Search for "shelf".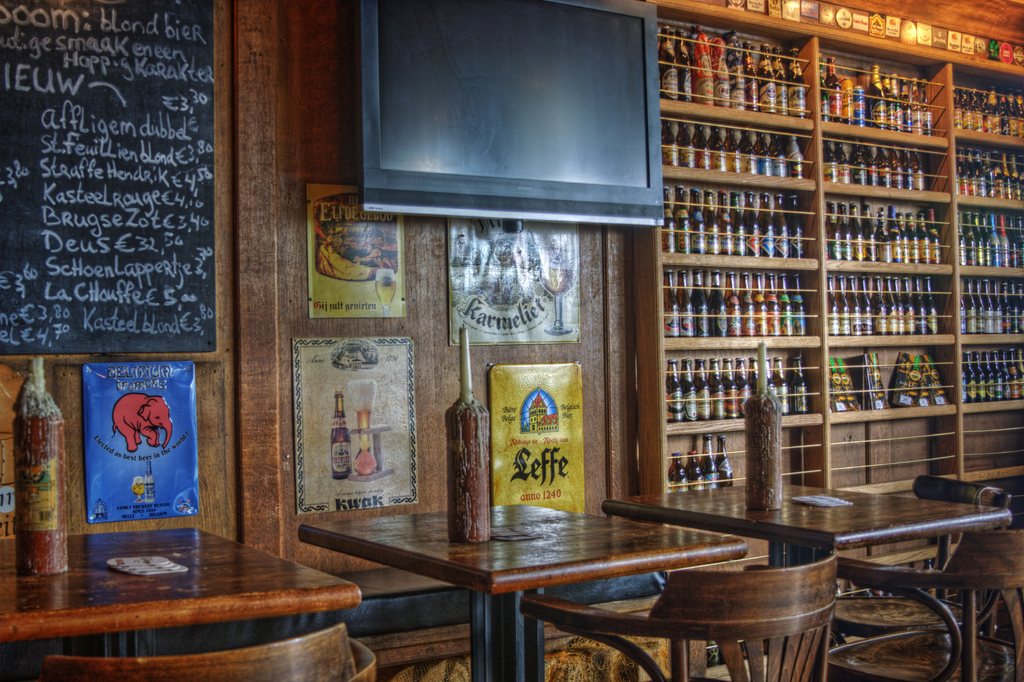
Found at (612,42,1023,519).
